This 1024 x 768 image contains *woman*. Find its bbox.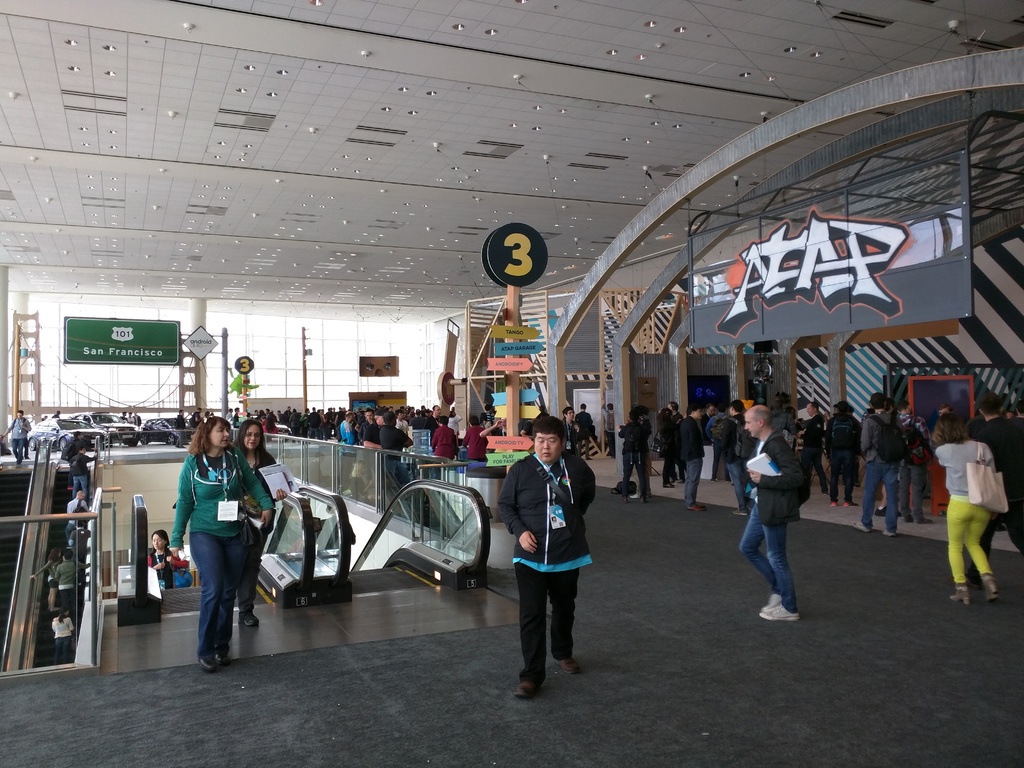
bbox=(930, 409, 1003, 609).
